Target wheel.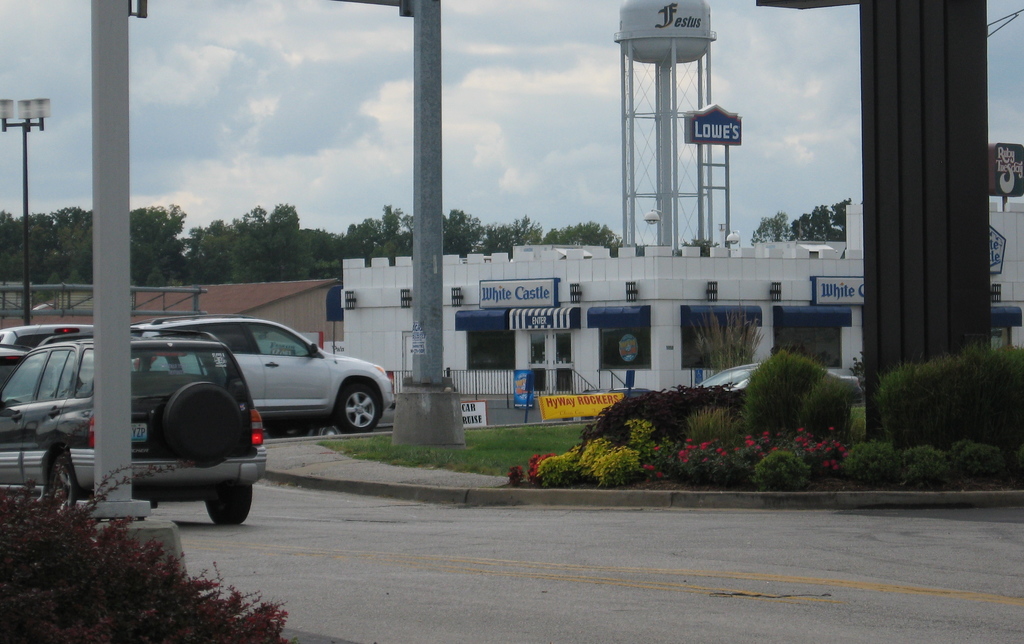
Target region: [left=202, top=486, right=250, bottom=524].
